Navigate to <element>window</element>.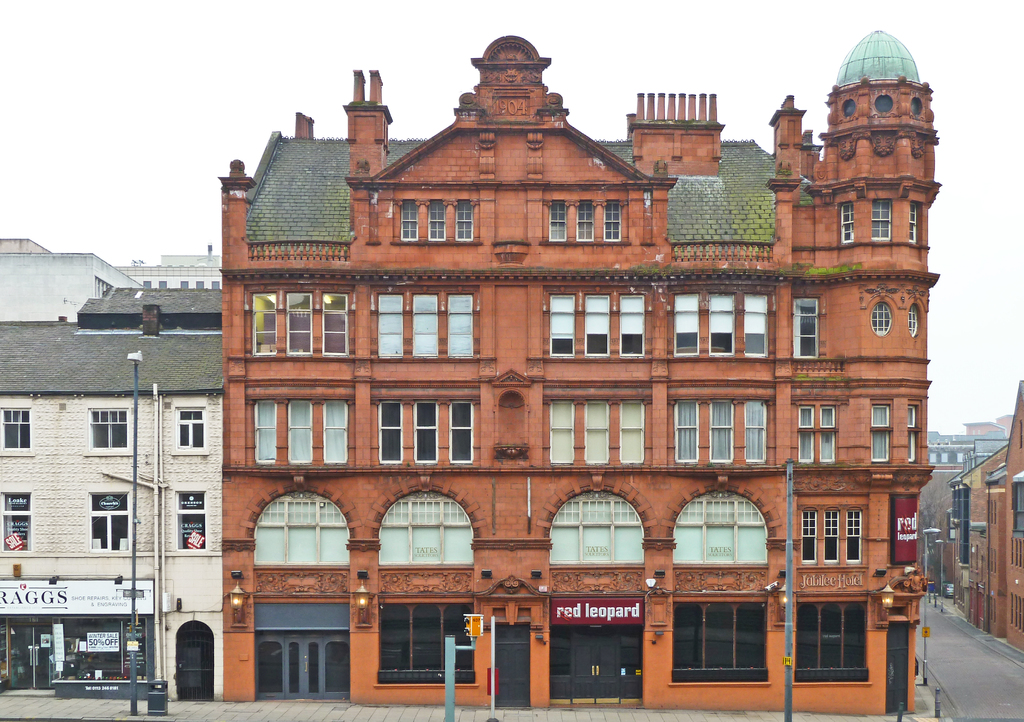
Navigation target: region(376, 603, 477, 682).
